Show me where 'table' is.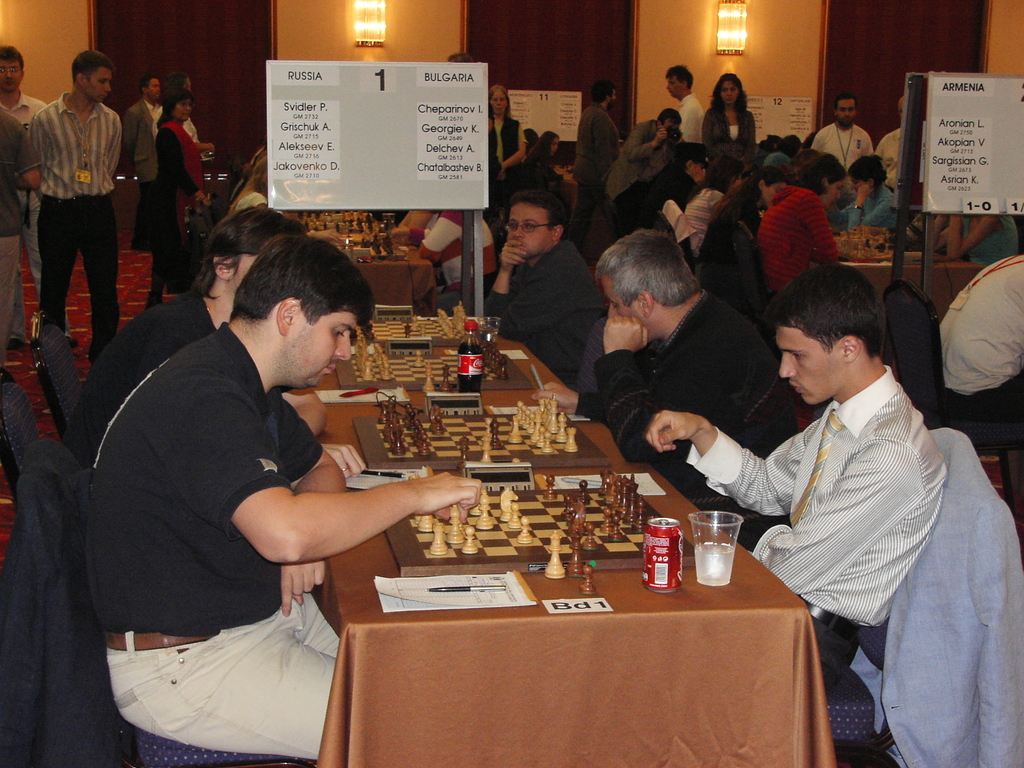
'table' is at pyautogui.locateOnScreen(288, 335, 836, 767).
